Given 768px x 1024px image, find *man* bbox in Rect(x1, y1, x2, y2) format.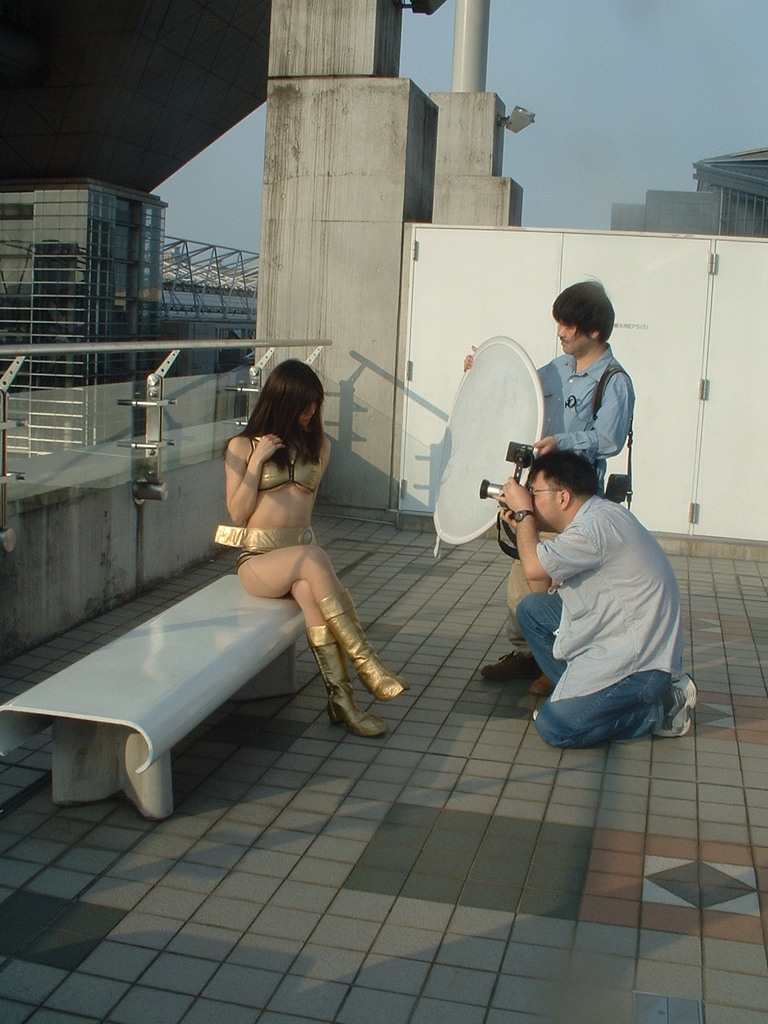
Rect(453, 274, 626, 704).
